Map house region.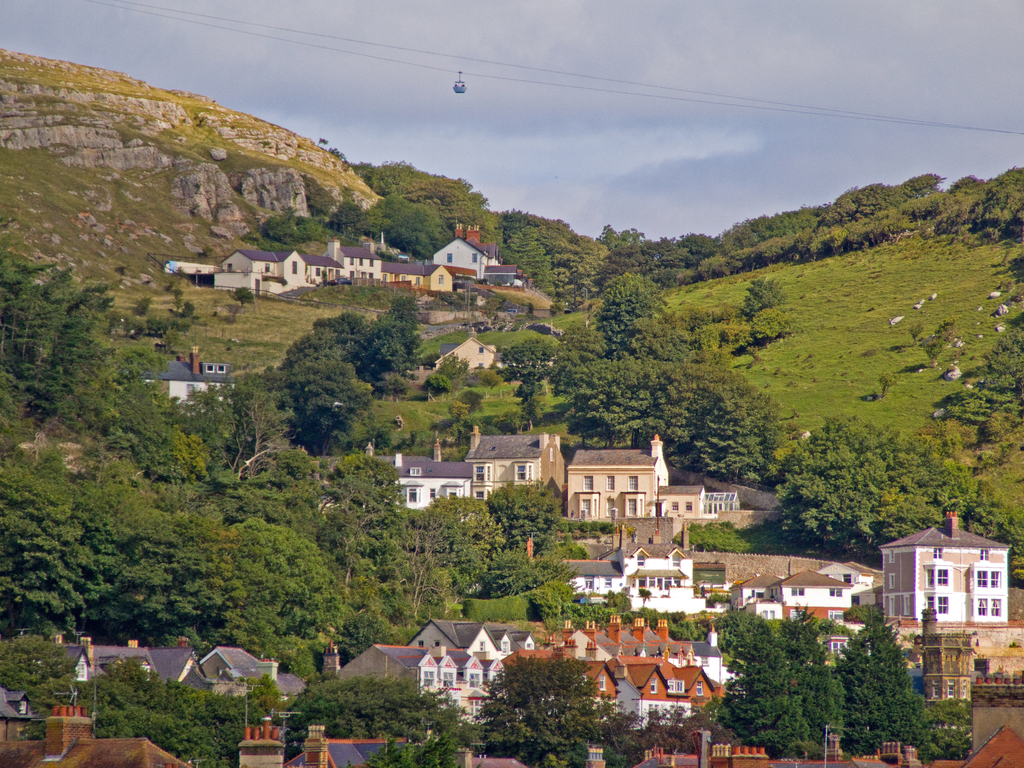
Mapped to box(819, 556, 882, 590).
